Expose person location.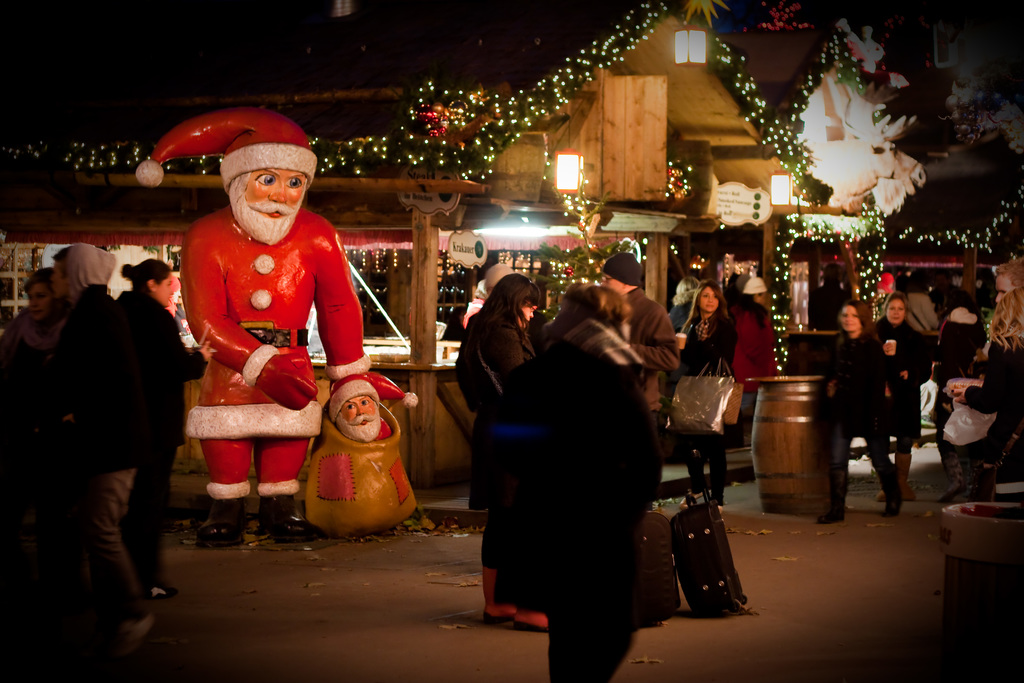
Exposed at crop(465, 283, 670, 682).
